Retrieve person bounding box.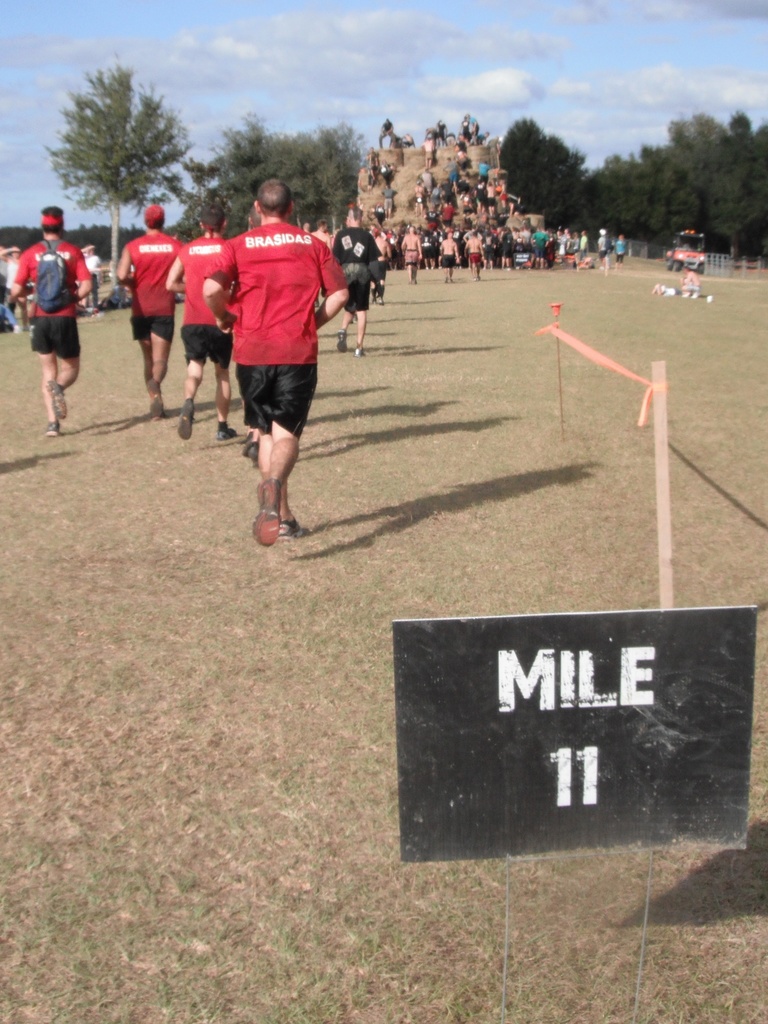
Bounding box: x1=295 y1=207 x2=376 y2=250.
